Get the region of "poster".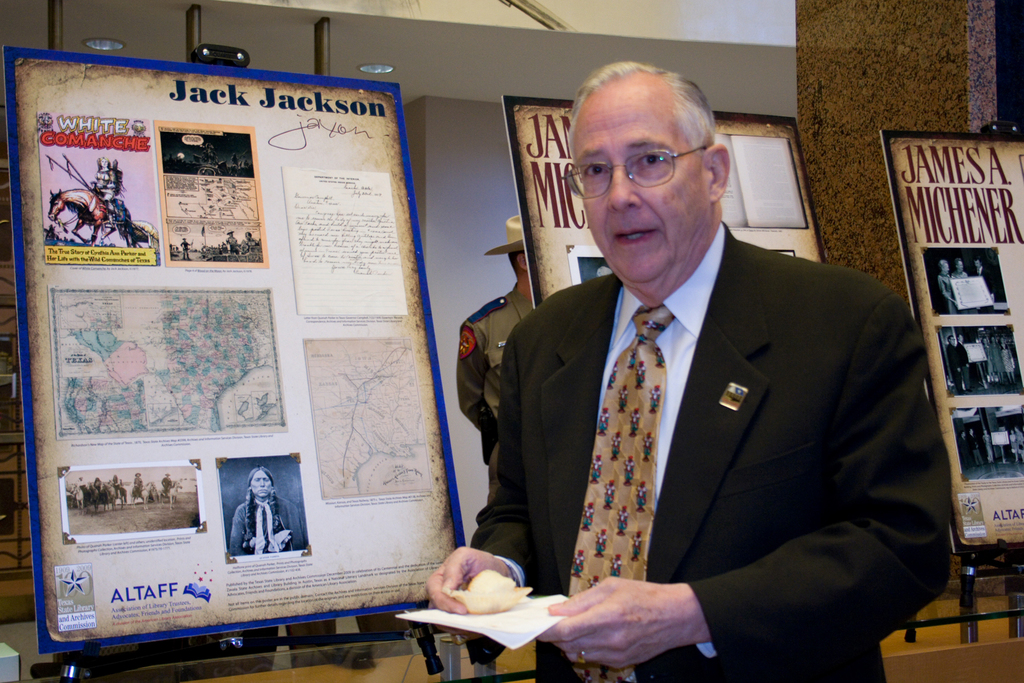
952 406 1023 488.
